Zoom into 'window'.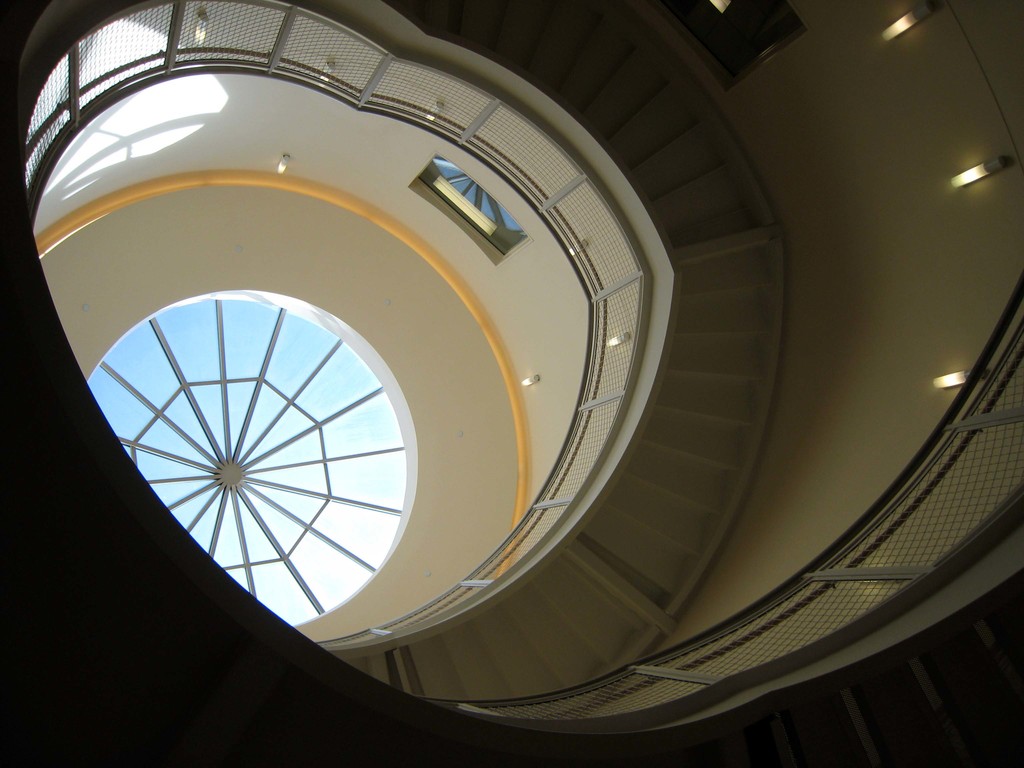
Zoom target: l=408, t=150, r=535, b=271.
